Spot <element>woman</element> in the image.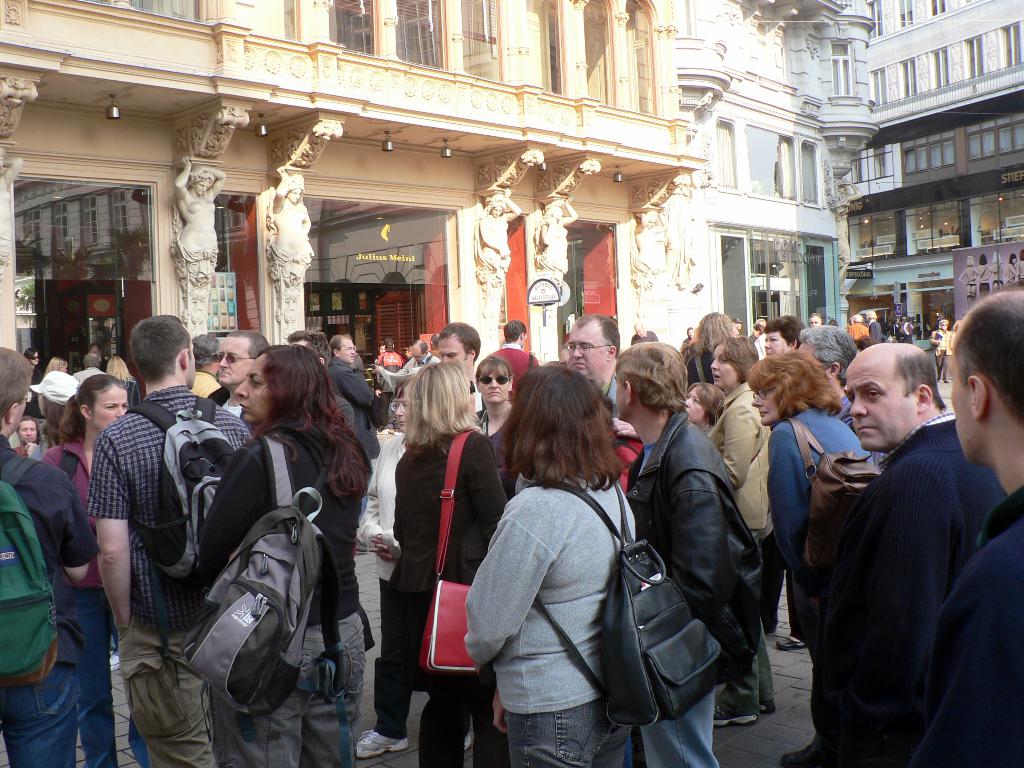
<element>woman</element> found at box(390, 360, 509, 767).
